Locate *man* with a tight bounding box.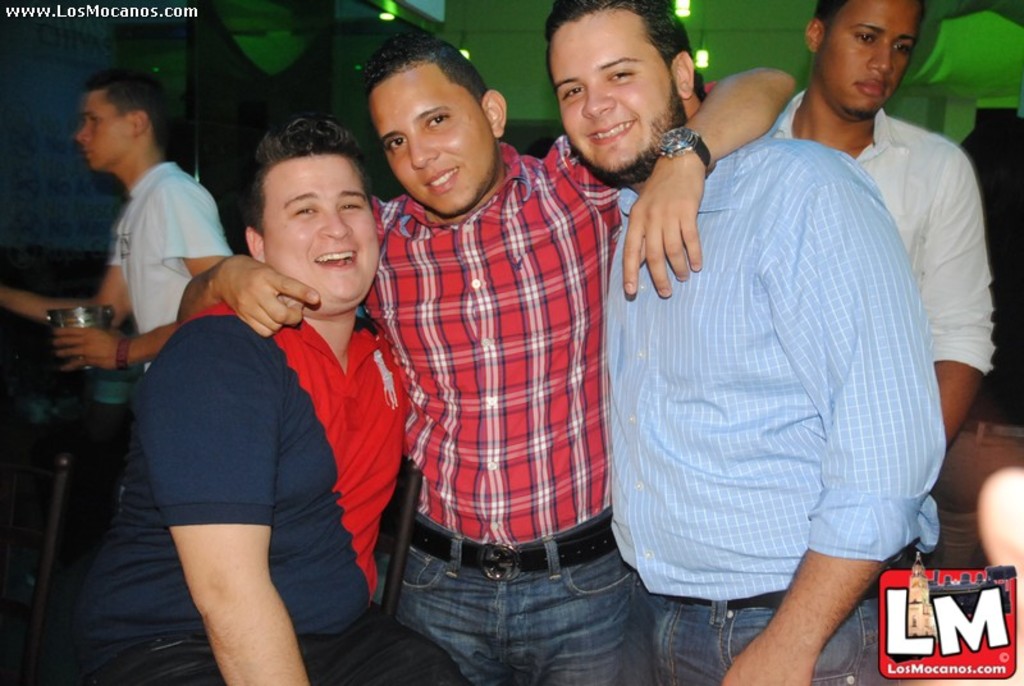
select_region(179, 32, 799, 685).
